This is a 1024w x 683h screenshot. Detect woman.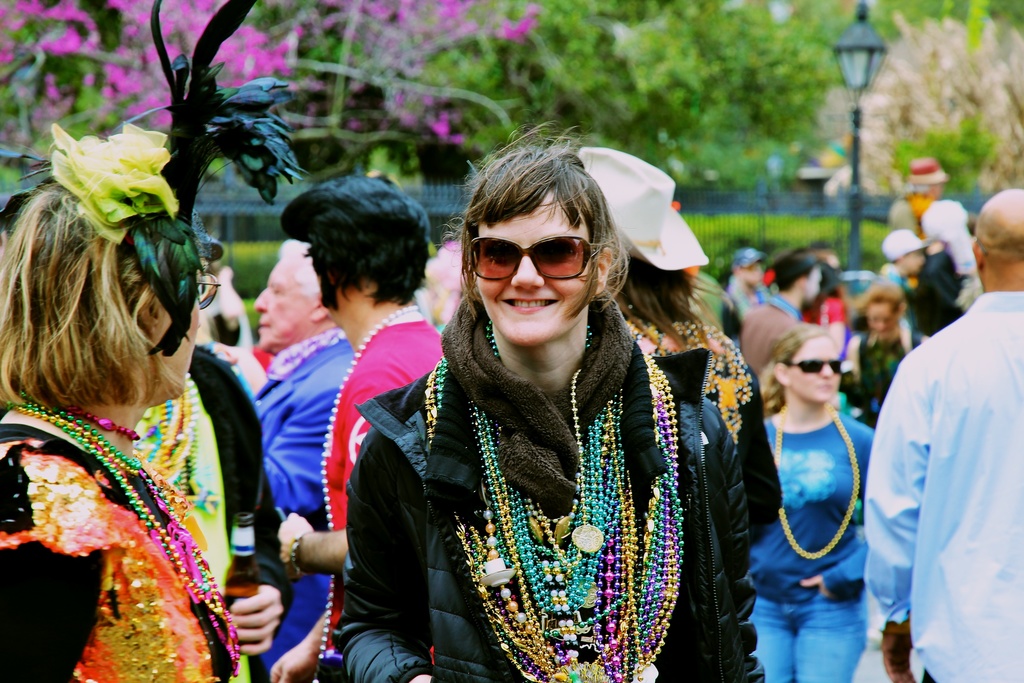
<region>6, 158, 262, 682</region>.
